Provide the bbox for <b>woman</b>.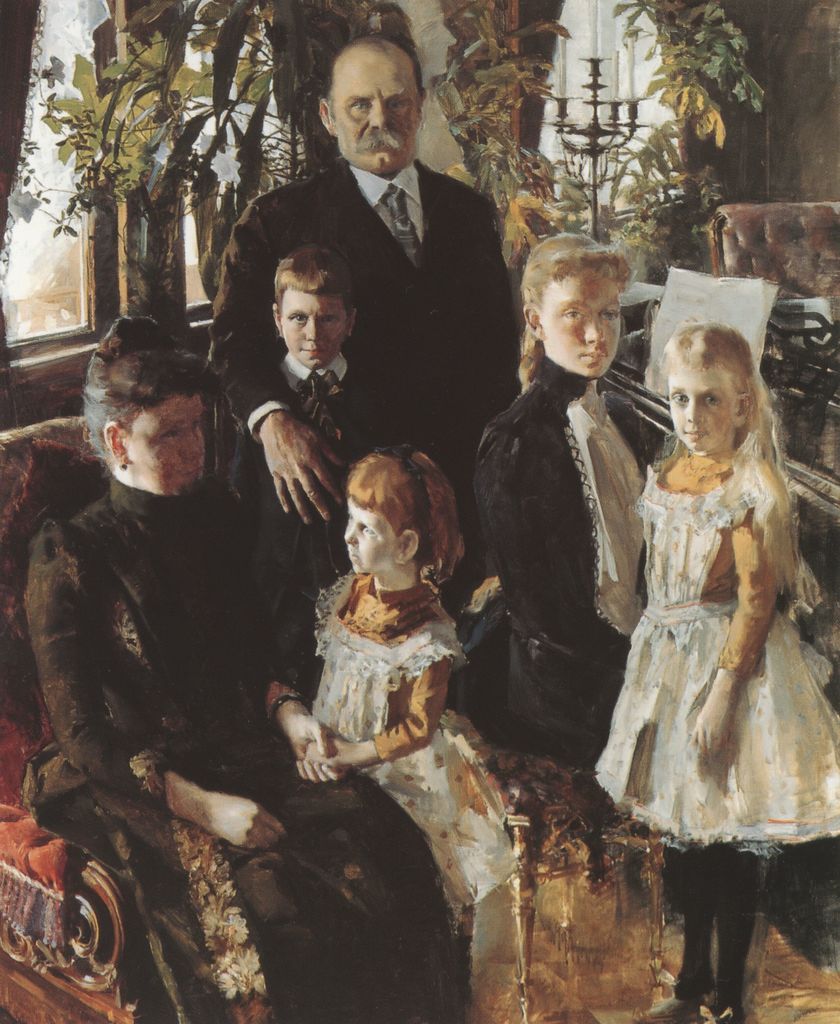
BBox(458, 230, 839, 980).
